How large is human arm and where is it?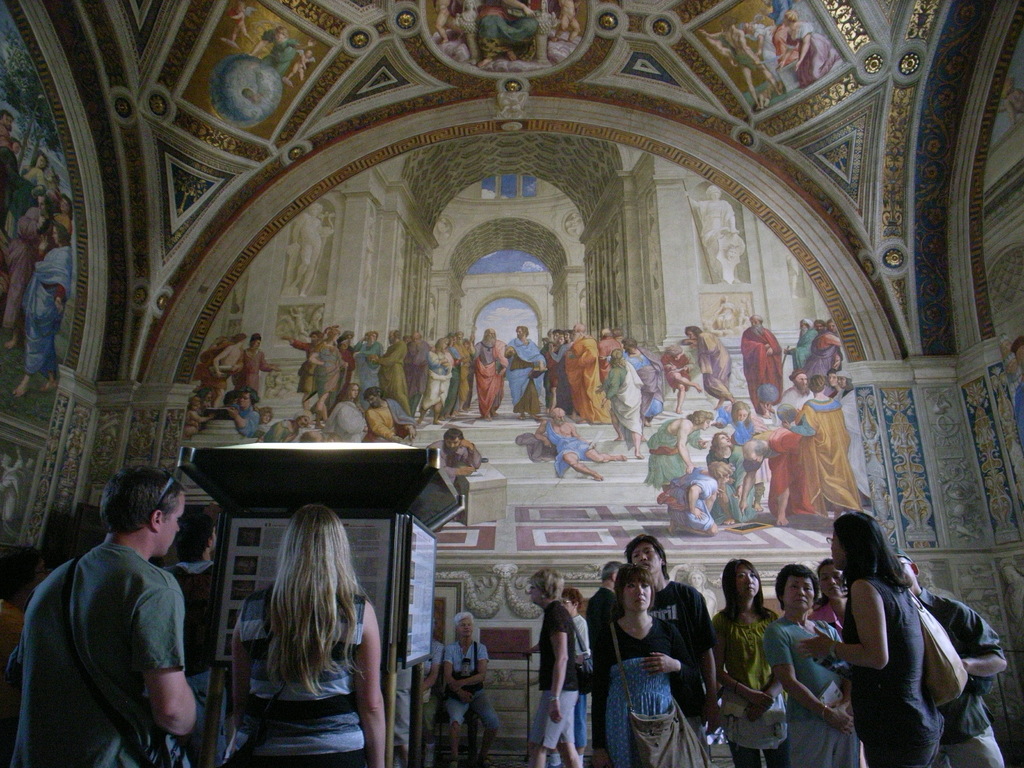
Bounding box: x1=452 y1=643 x2=493 y2=692.
